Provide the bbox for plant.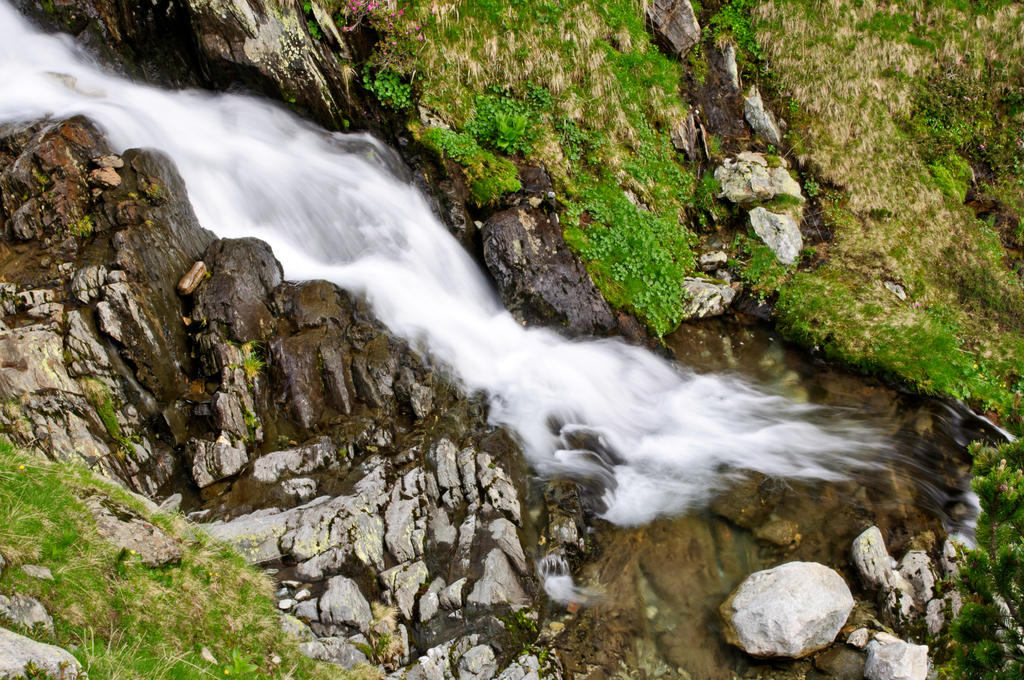
bbox=[431, 115, 522, 200].
